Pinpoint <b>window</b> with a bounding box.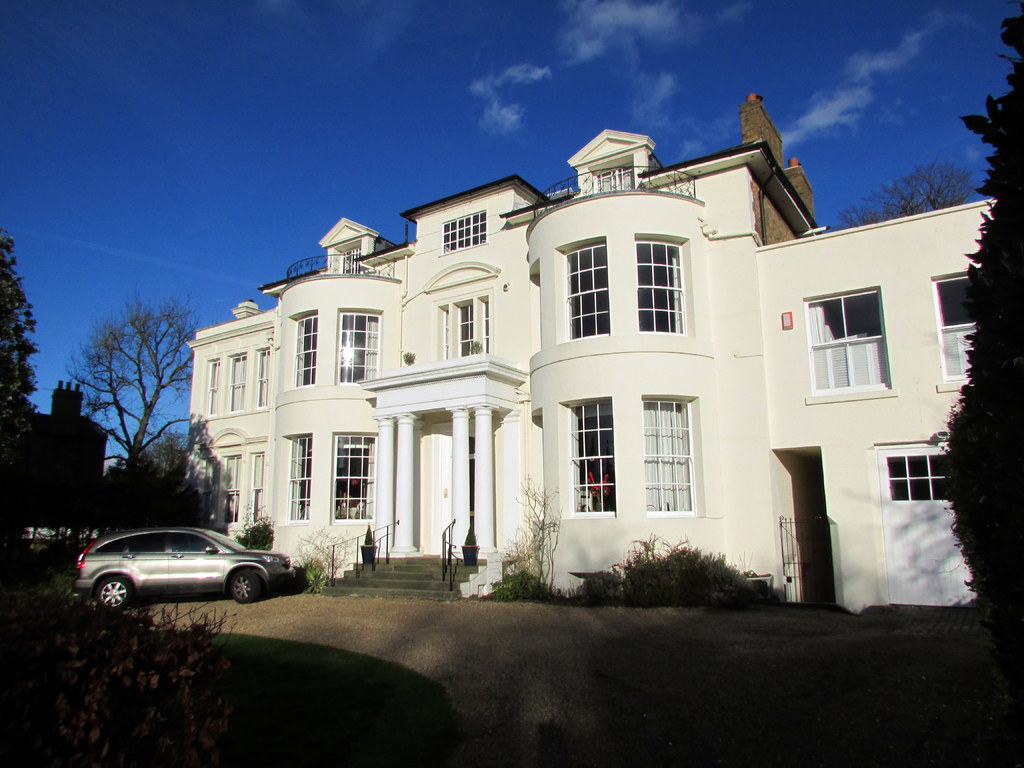
(x1=637, y1=236, x2=687, y2=337).
